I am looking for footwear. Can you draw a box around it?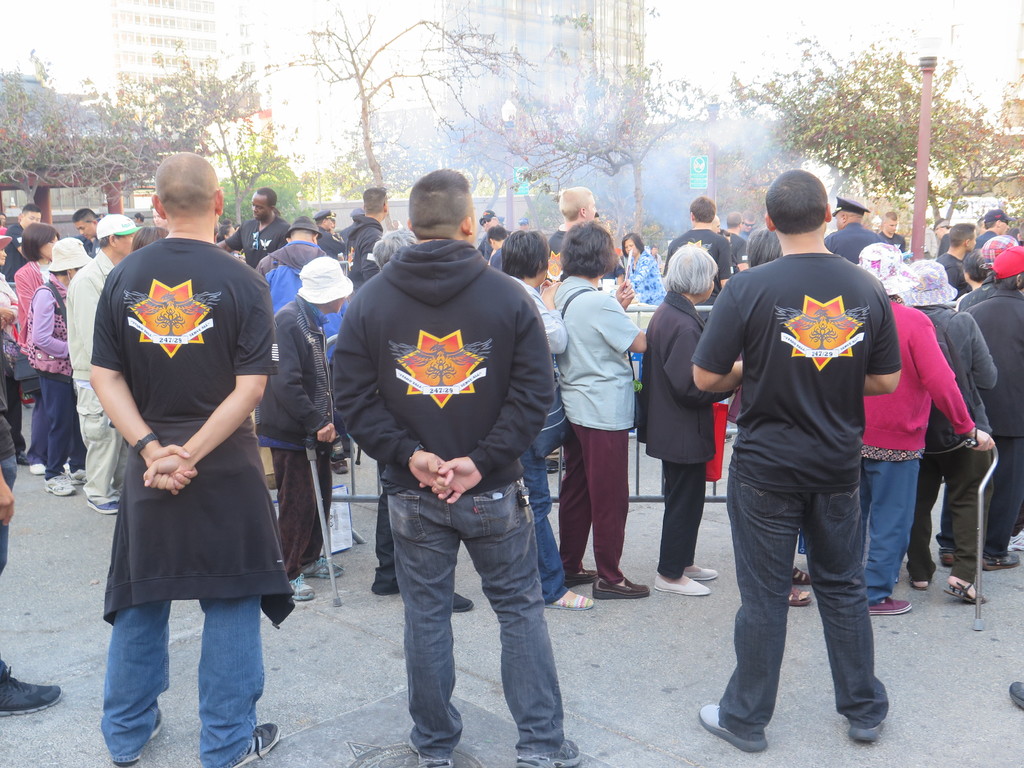
Sure, the bounding box is x1=305, y1=554, x2=346, y2=577.
